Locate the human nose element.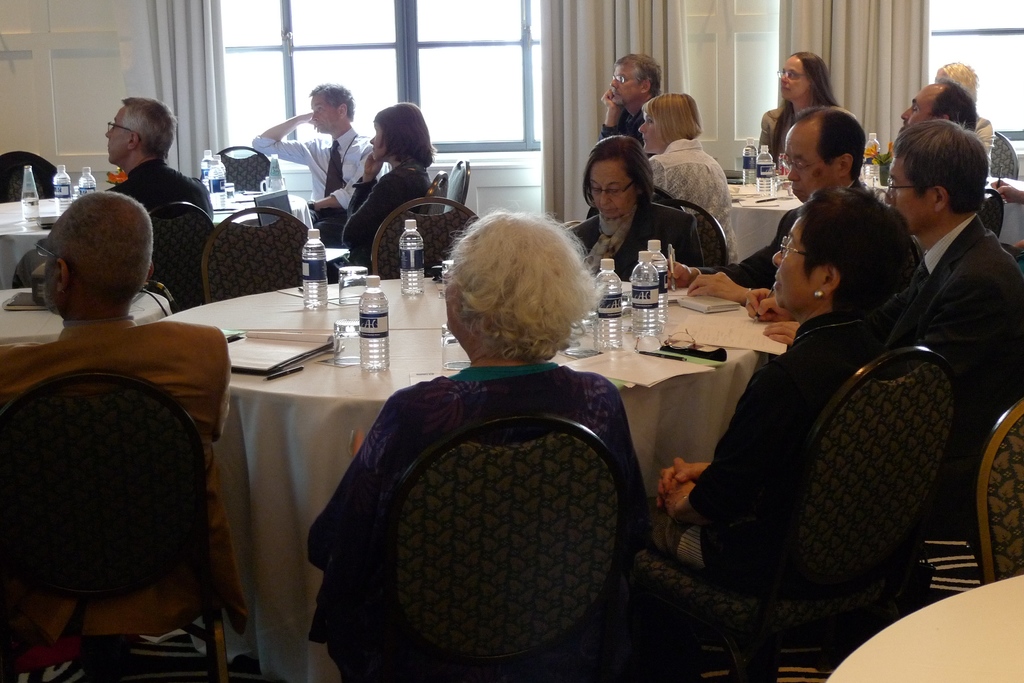
Element bbox: 884 185 893 205.
